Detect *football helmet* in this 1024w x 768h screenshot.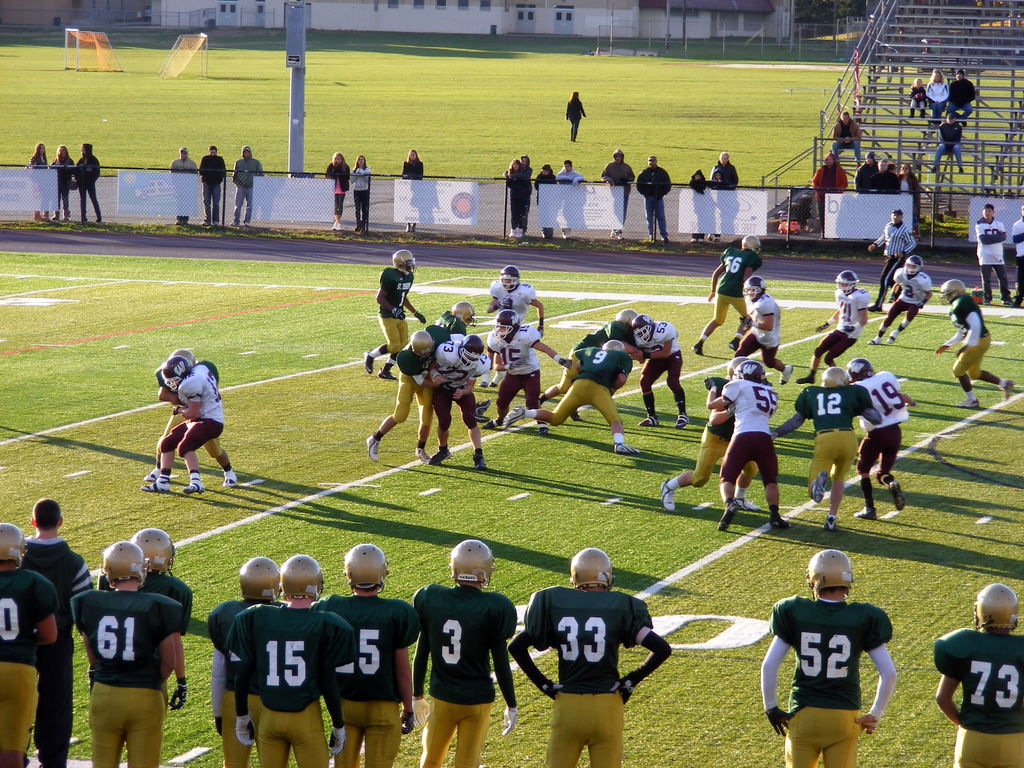
Detection: [242, 557, 285, 598].
